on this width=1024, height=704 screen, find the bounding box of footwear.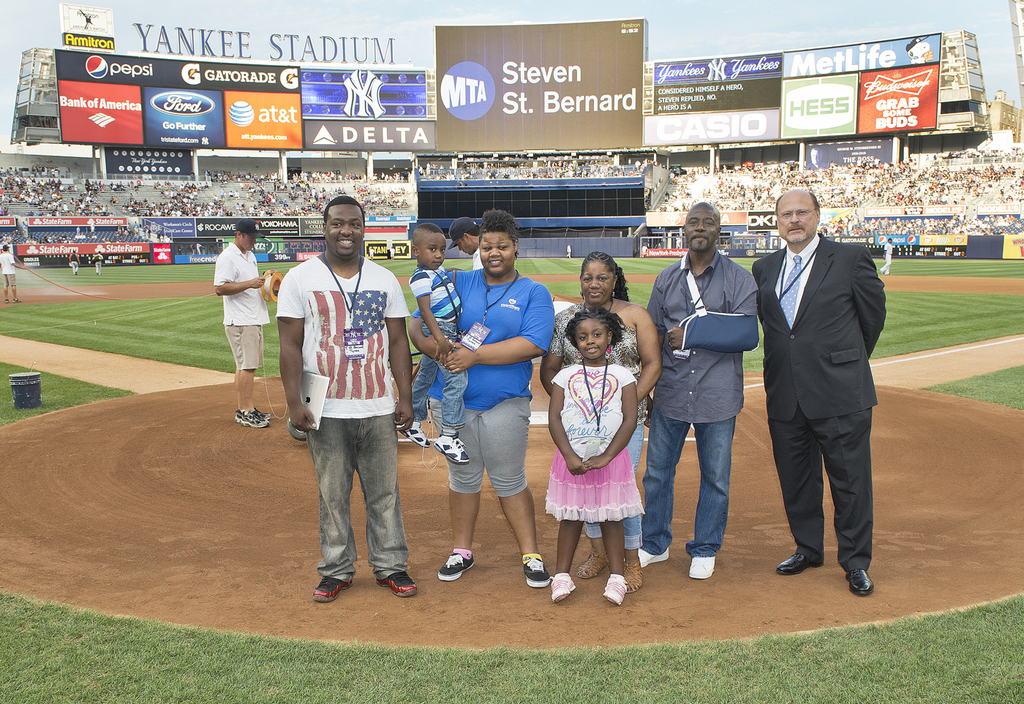
Bounding box: [left=235, top=415, right=271, bottom=428].
